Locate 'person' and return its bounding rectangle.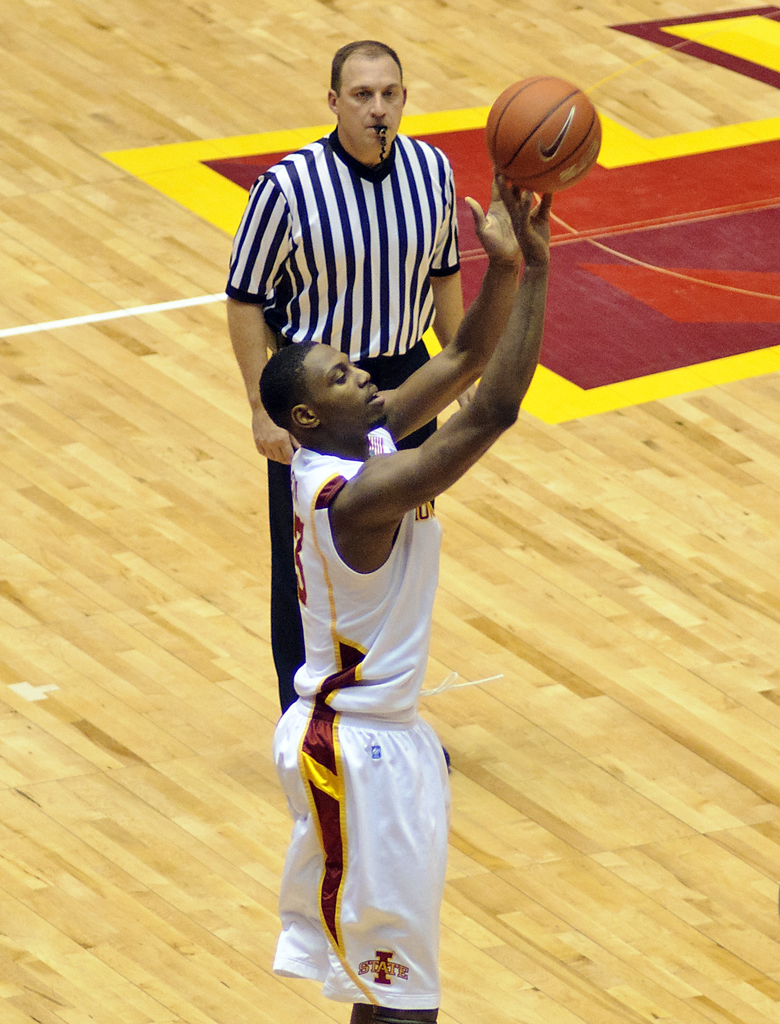
<bbox>223, 42, 483, 720</bbox>.
